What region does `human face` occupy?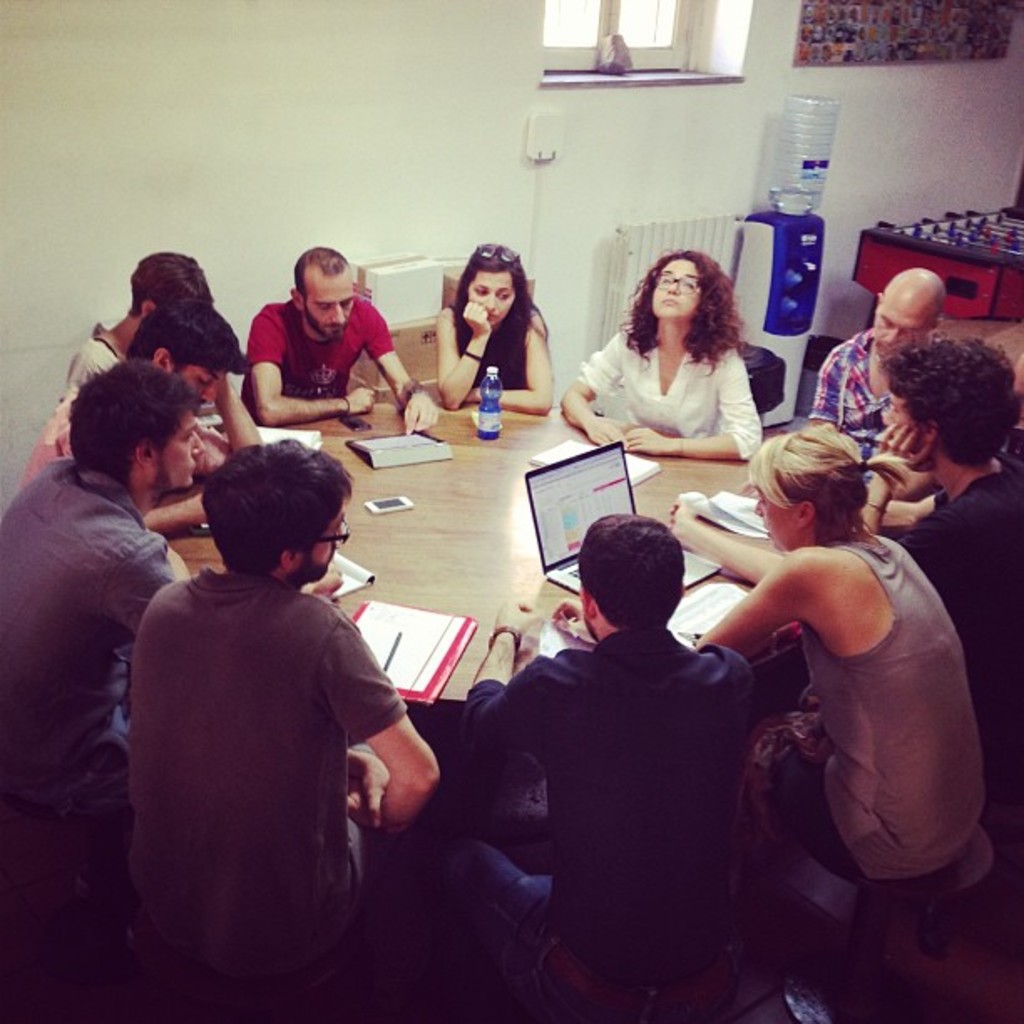
l=172, t=365, r=231, b=410.
